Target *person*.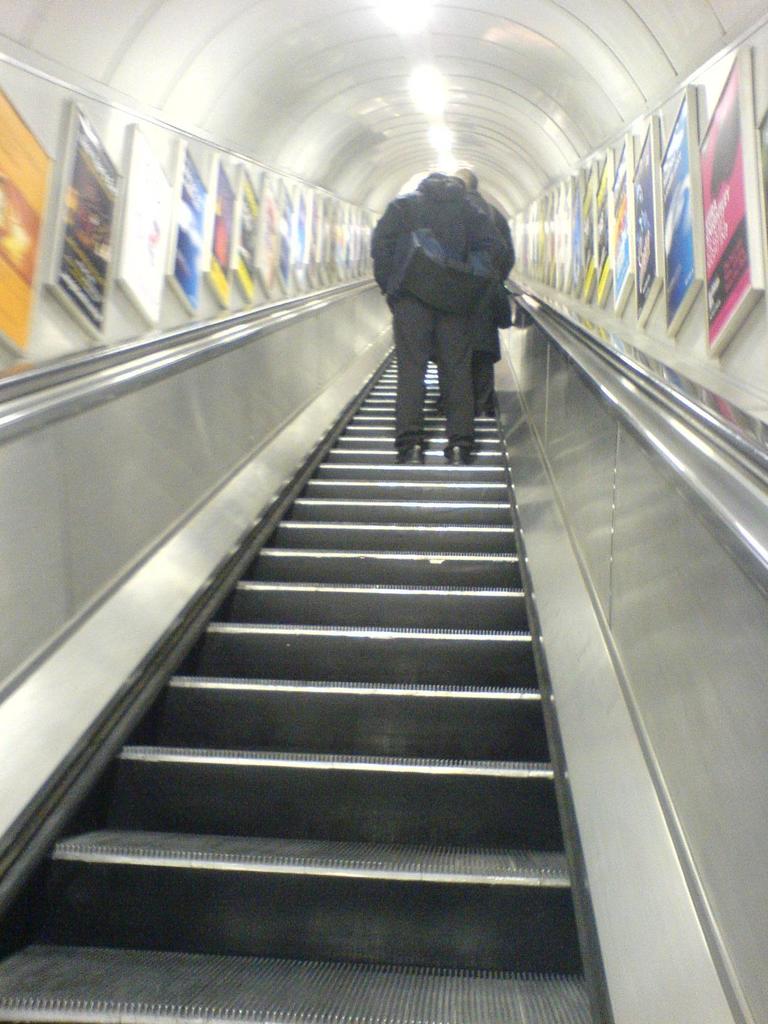
Target region: [x1=366, y1=173, x2=502, y2=466].
